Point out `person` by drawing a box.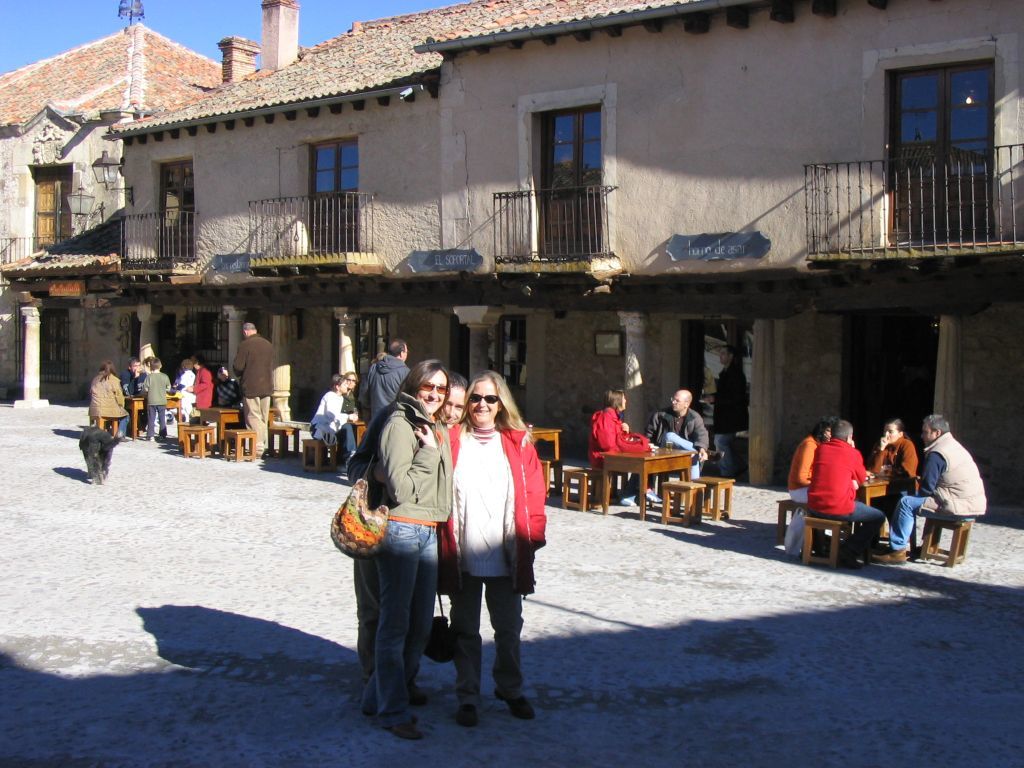
left=304, top=373, right=353, bottom=470.
